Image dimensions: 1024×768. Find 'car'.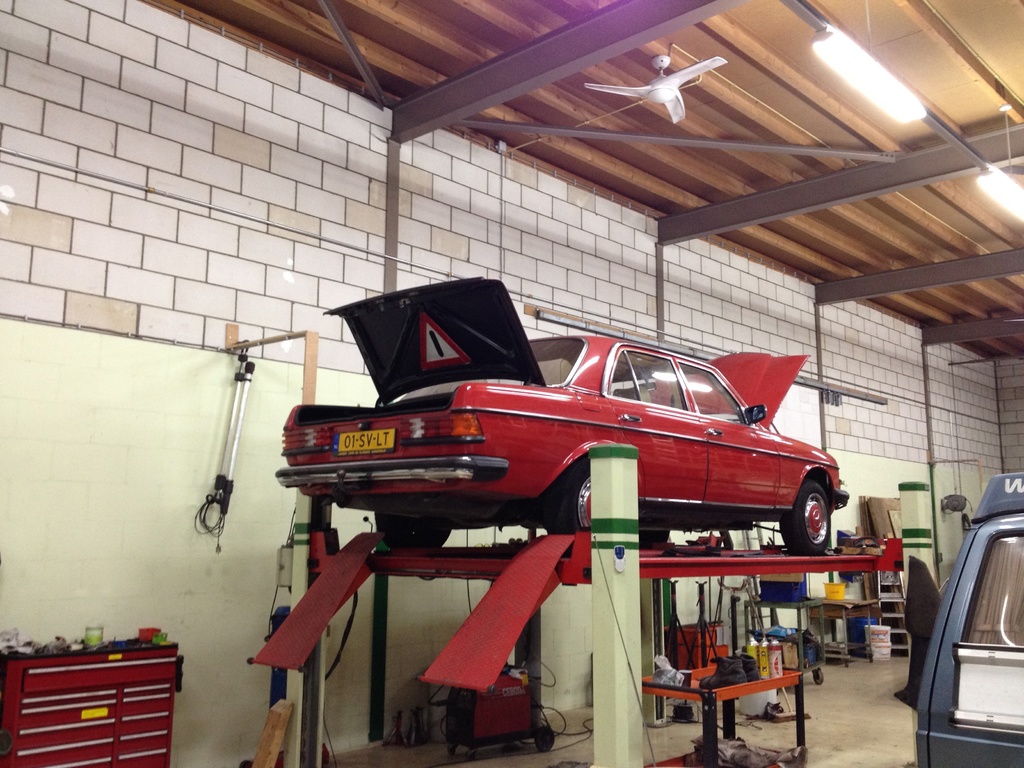
913/467/1023/767.
